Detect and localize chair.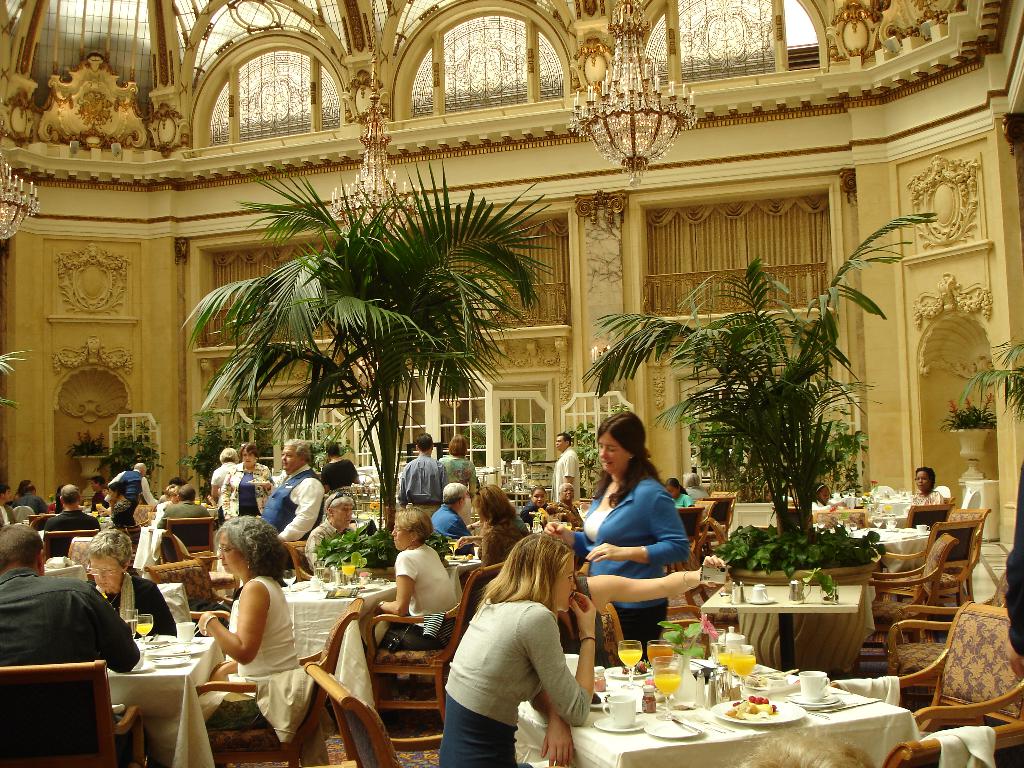
Localized at <box>684,502,714,558</box>.
